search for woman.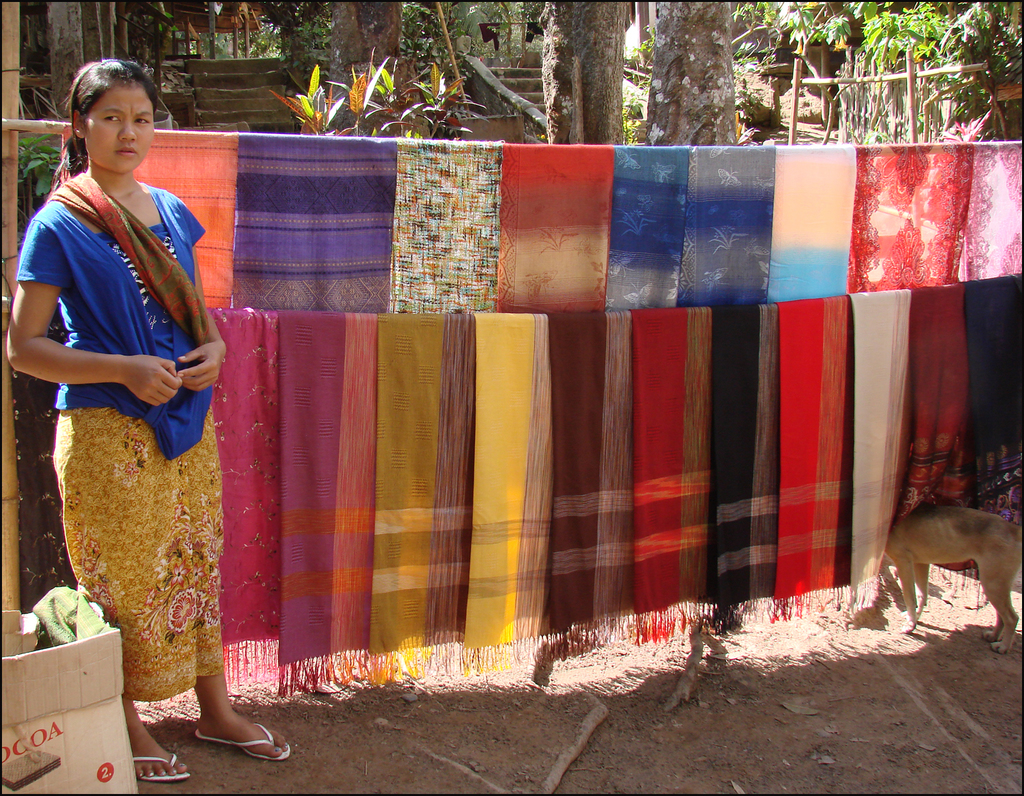
Found at bbox=(24, 76, 245, 742).
